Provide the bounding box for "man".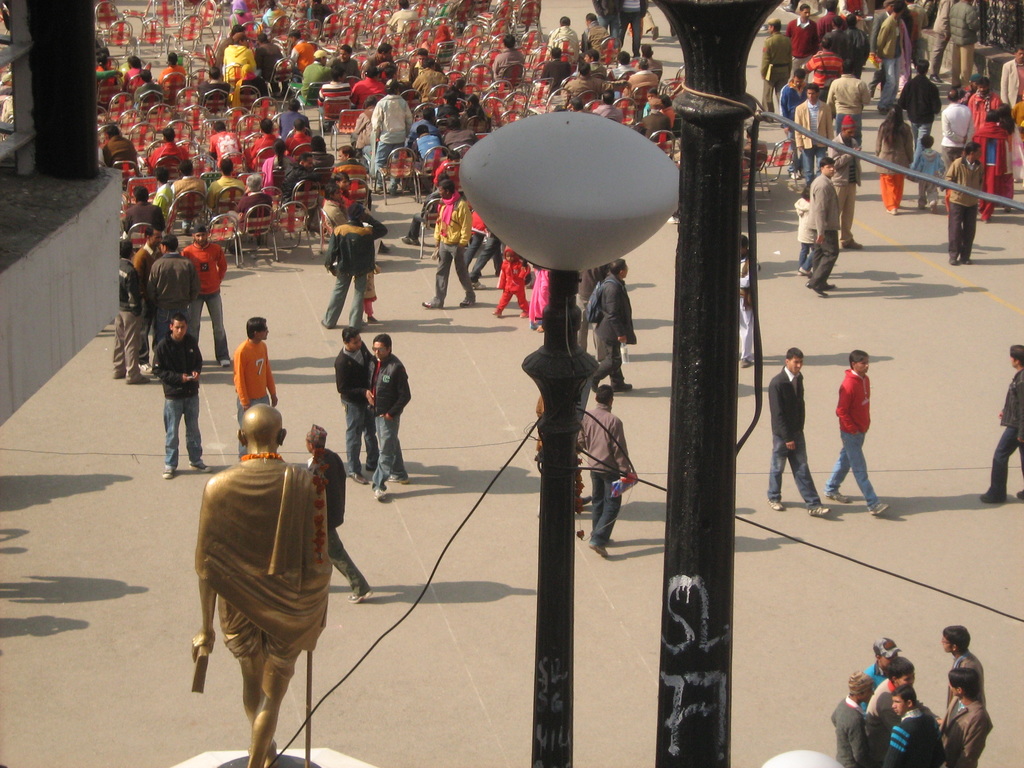
<region>779, 67, 811, 138</region>.
